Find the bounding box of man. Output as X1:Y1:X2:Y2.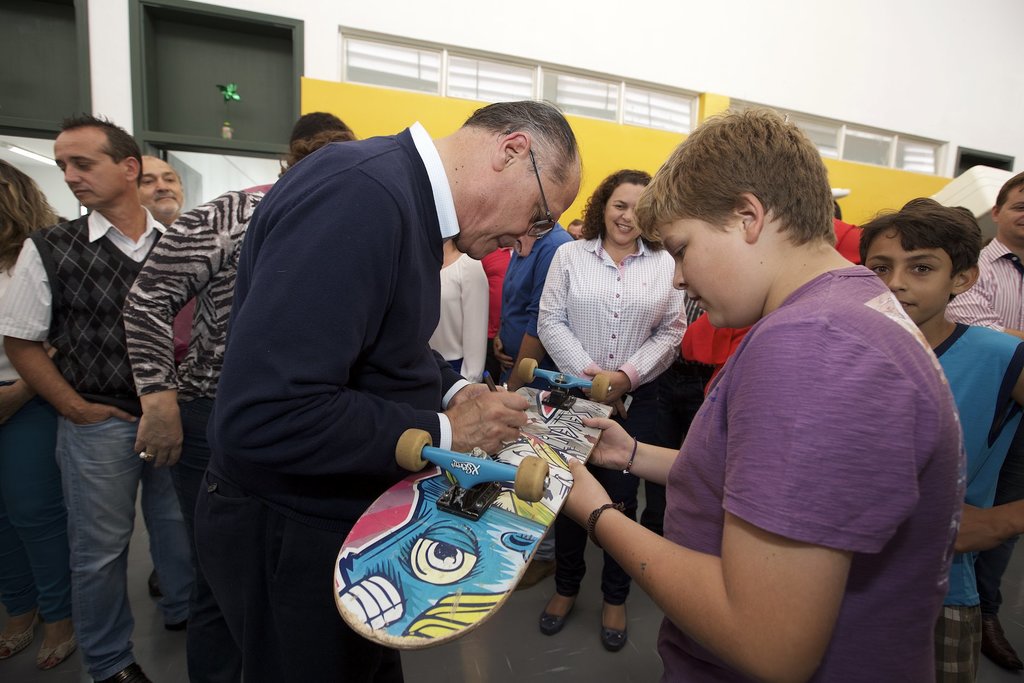
168:87:605:682.
